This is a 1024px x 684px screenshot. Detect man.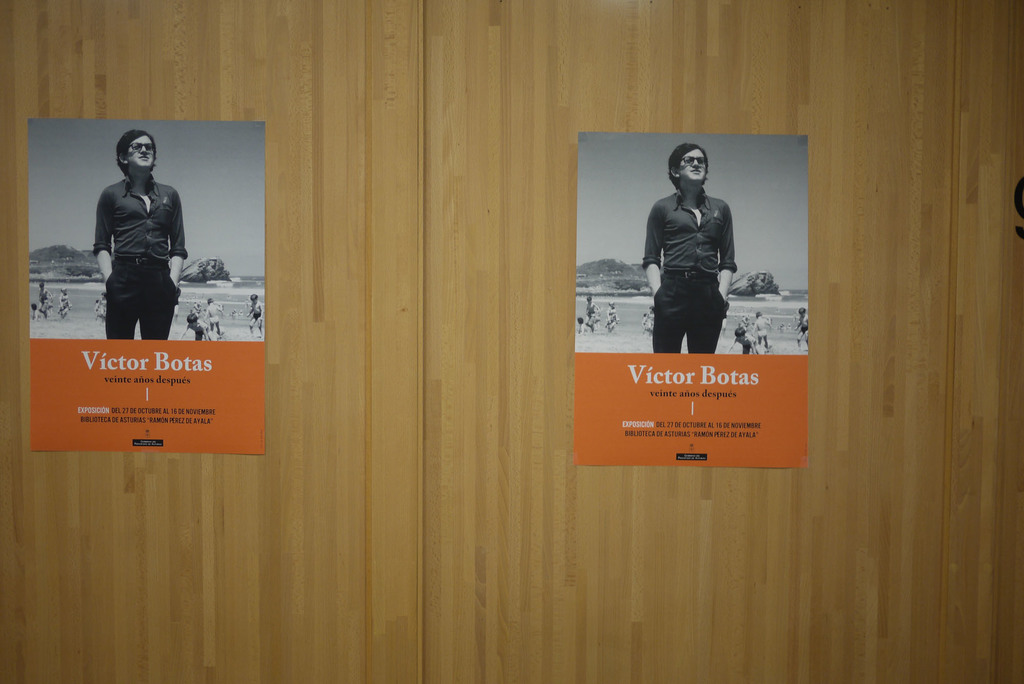
92, 127, 189, 343.
